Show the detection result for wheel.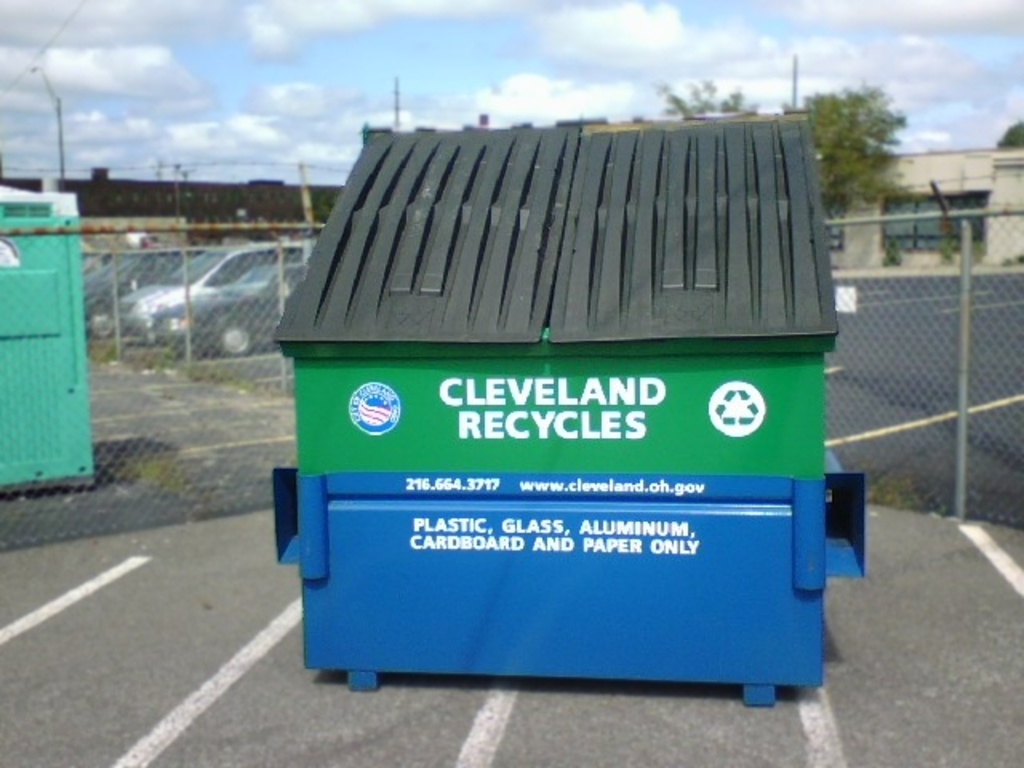
pyautogui.locateOnScreen(213, 314, 259, 354).
